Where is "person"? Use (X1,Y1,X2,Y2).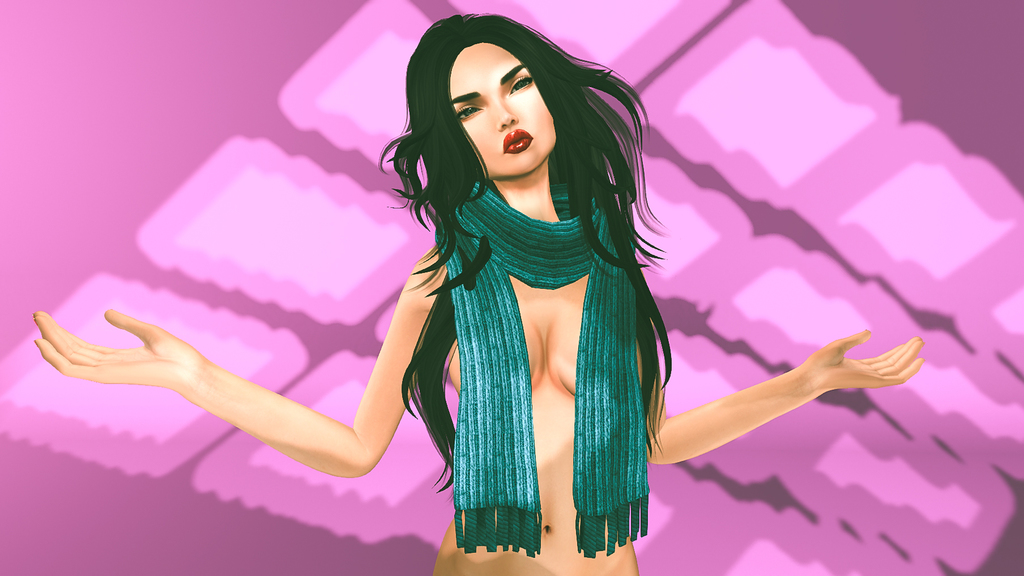
(33,6,926,575).
